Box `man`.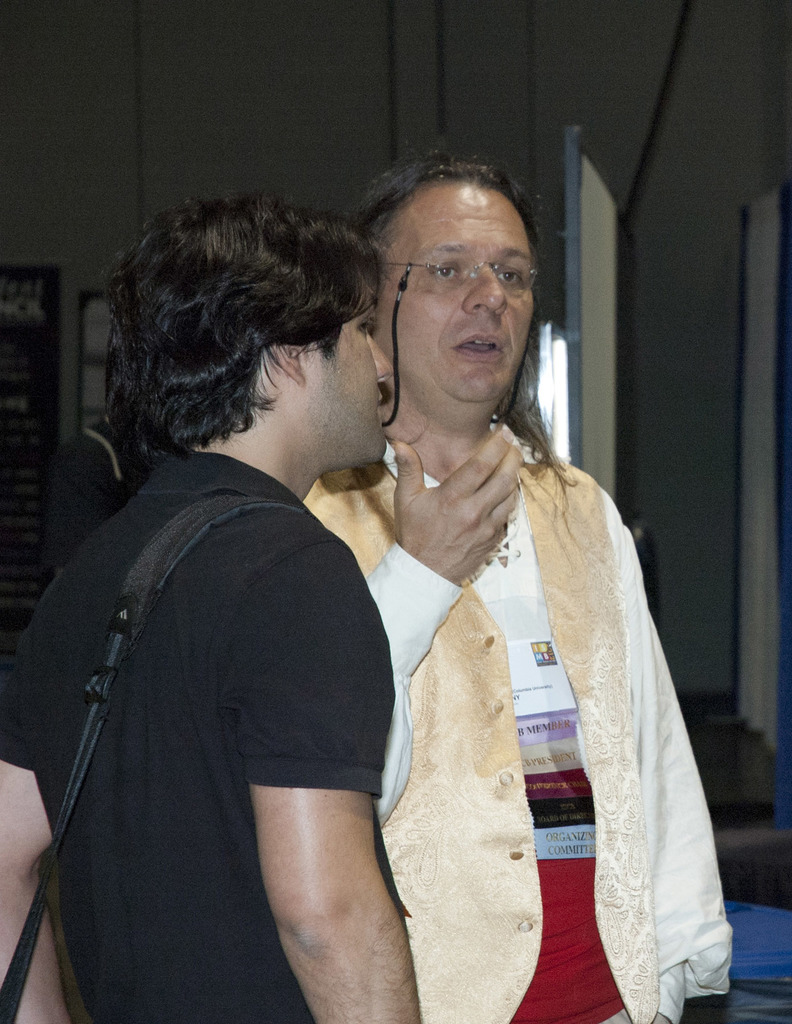
x1=0, y1=193, x2=425, y2=1023.
